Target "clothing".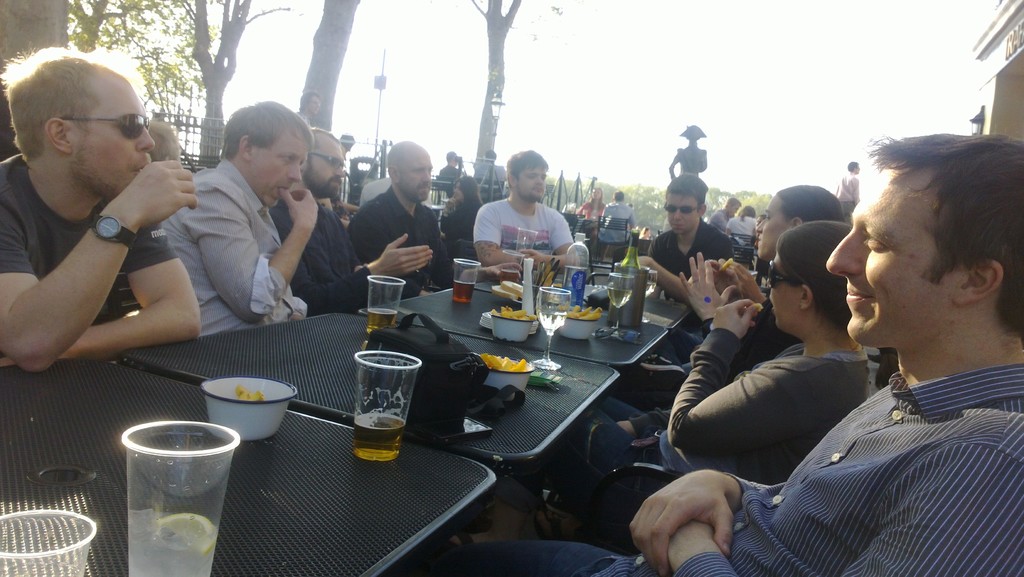
Target region: BBox(436, 163, 456, 186).
